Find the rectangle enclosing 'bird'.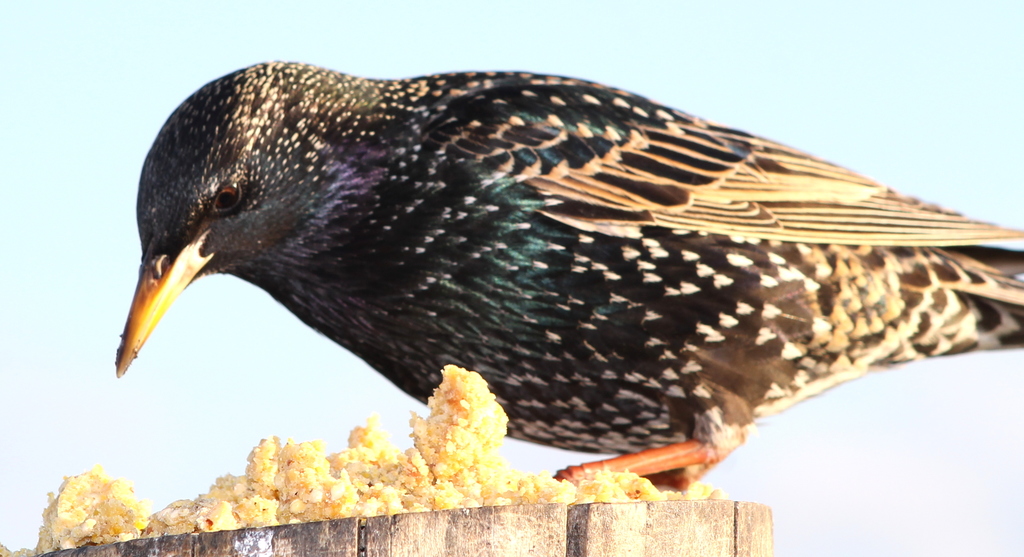
(106, 56, 1023, 505).
